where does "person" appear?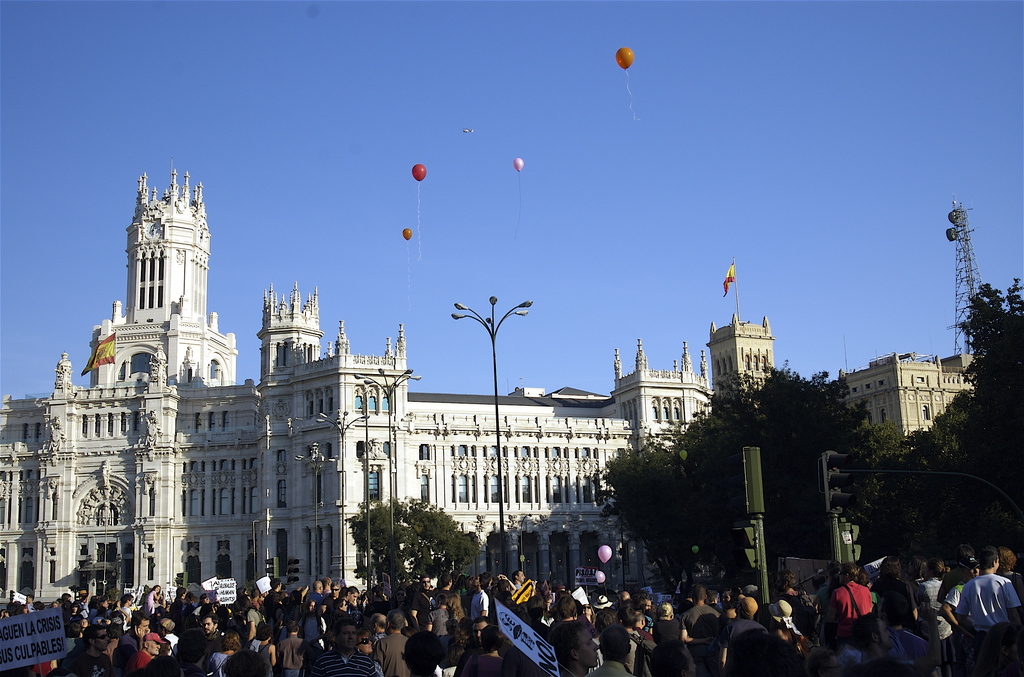
Appears at <box>305,605,327,641</box>.
